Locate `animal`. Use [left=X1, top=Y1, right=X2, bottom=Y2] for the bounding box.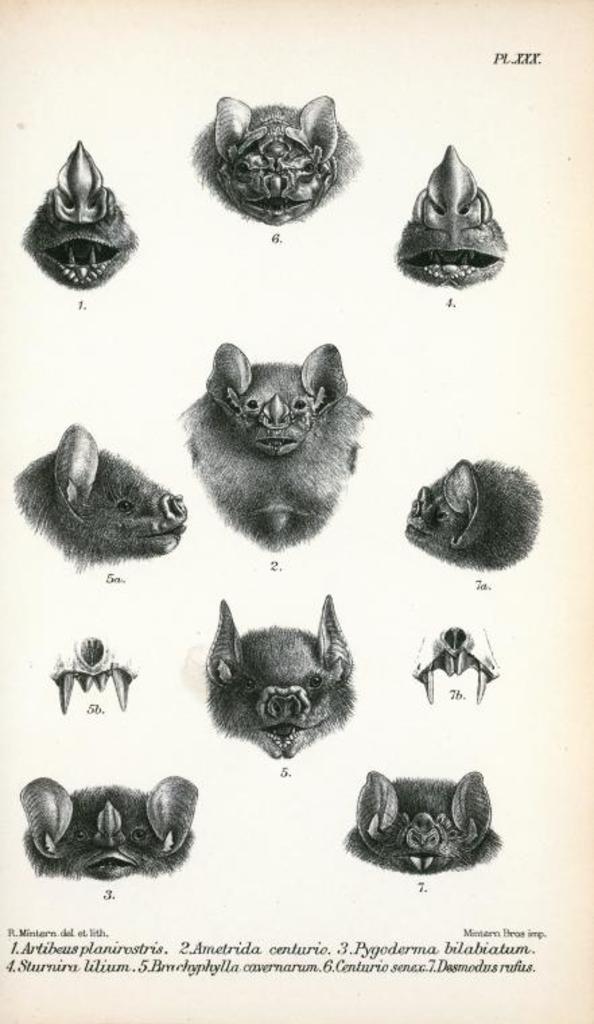
[left=400, top=455, right=544, bottom=569].
